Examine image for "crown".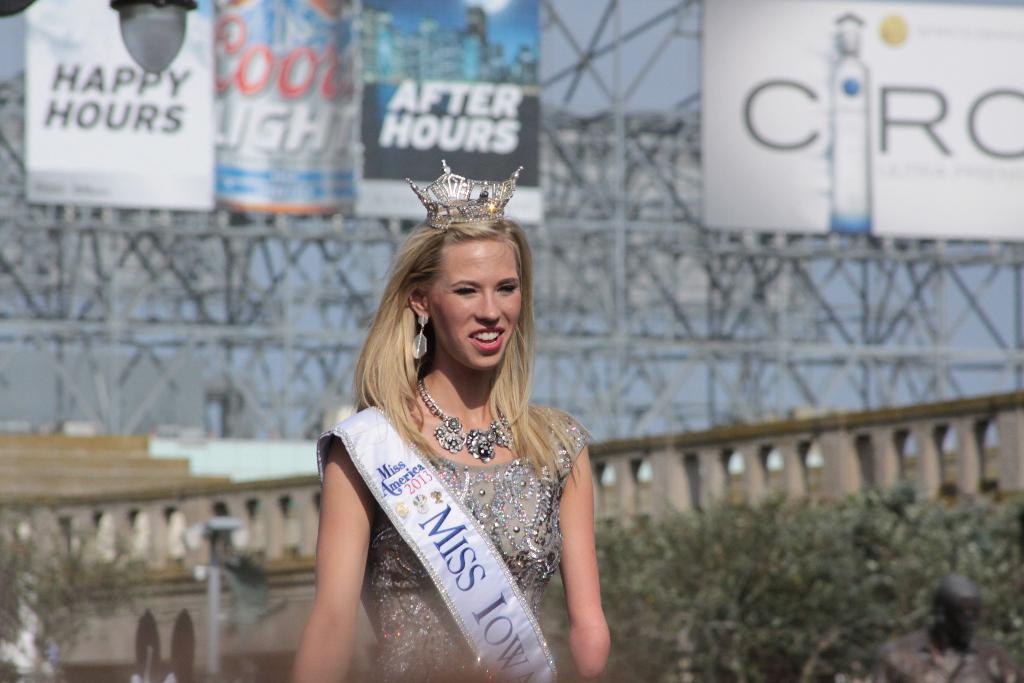
Examination result: Rect(402, 158, 525, 231).
